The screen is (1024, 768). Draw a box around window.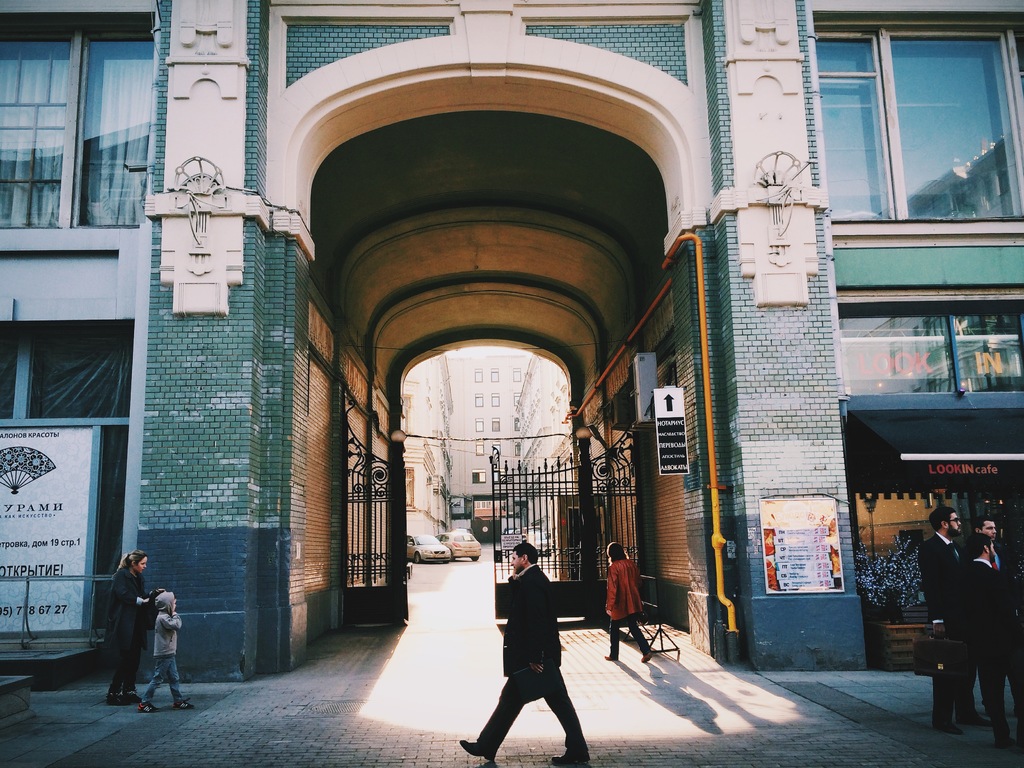
[x1=0, y1=321, x2=131, y2=627].
